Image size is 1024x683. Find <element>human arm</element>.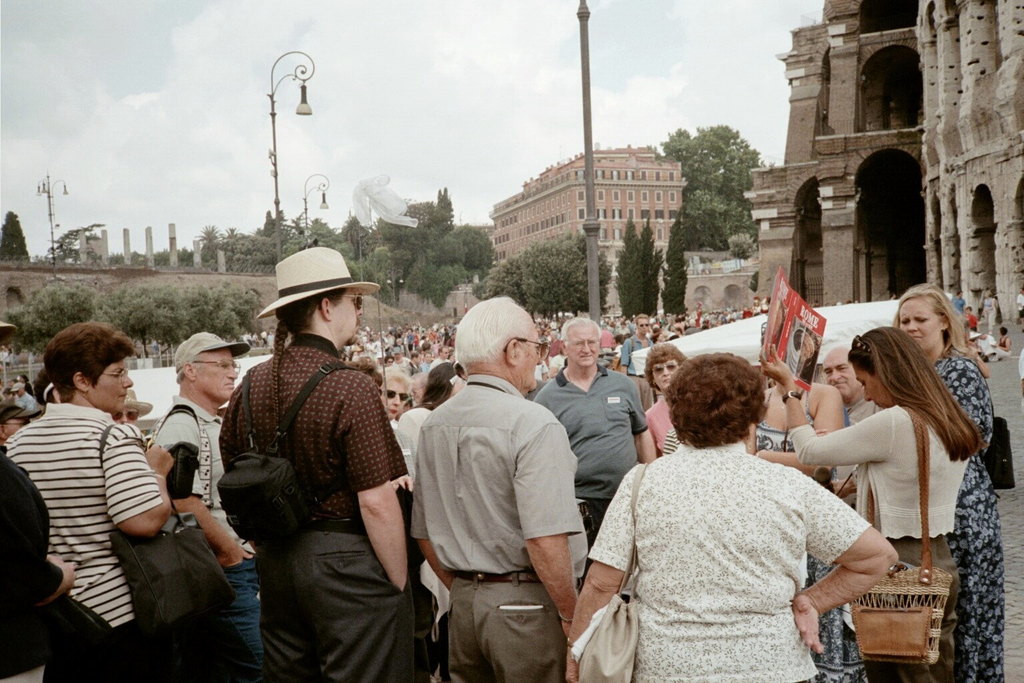
left=521, top=417, right=582, bottom=635.
